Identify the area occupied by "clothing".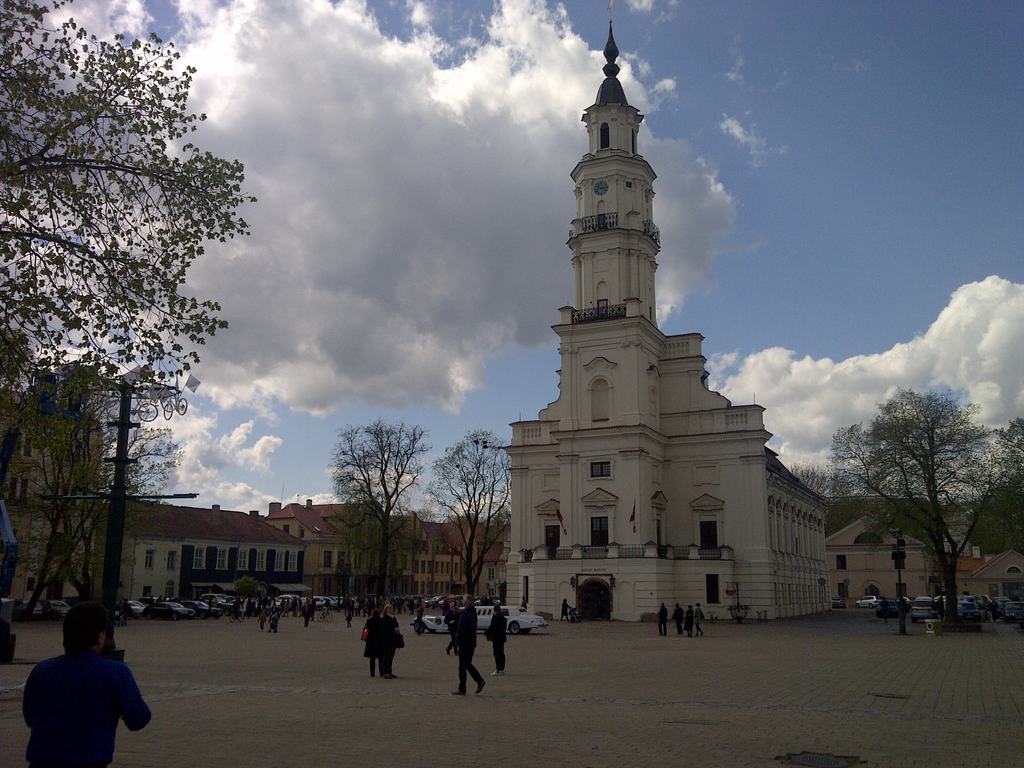
Area: [703,613,703,628].
